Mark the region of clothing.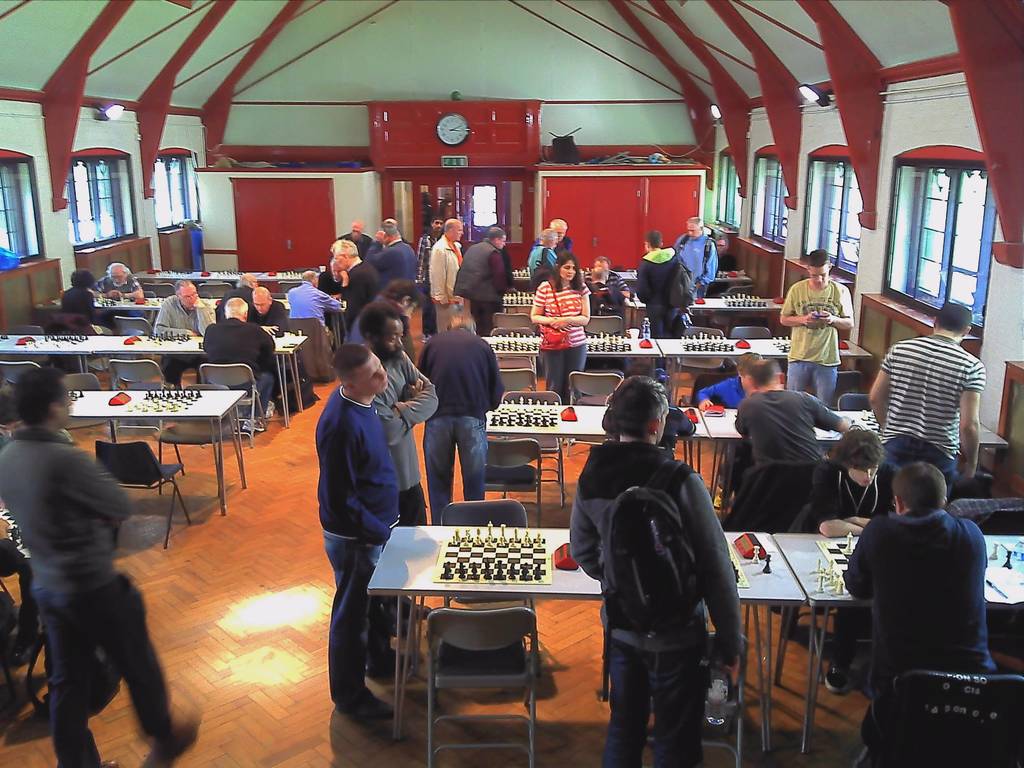
Region: select_region(589, 281, 628, 318).
